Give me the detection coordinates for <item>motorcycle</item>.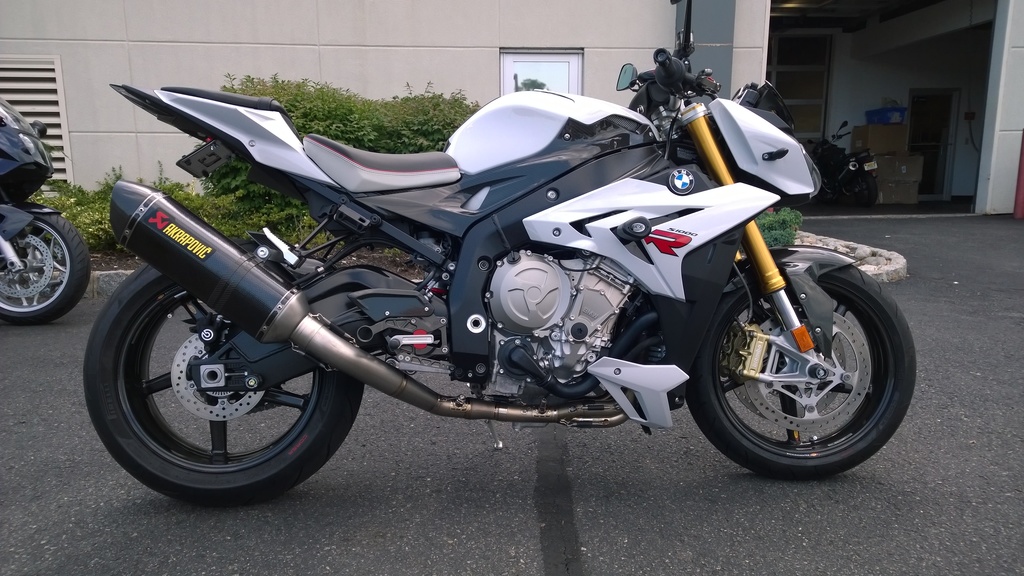
<box>84,31,893,502</box>.
